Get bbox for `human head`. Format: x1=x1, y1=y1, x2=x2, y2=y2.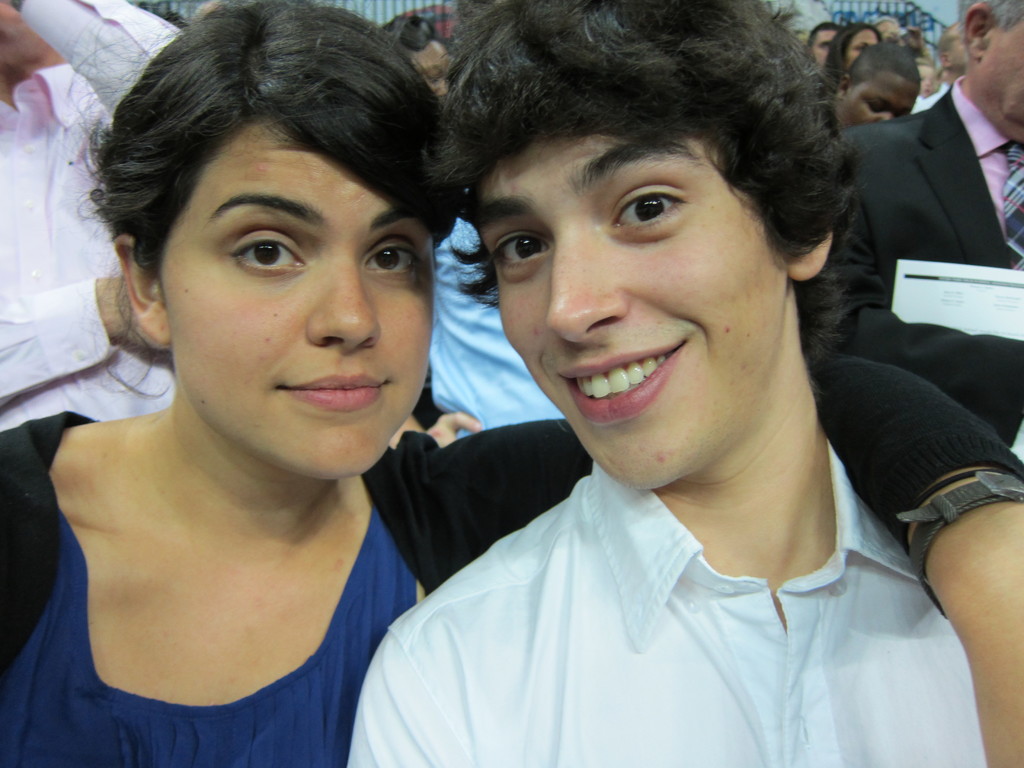
x1=870, y1=15, x2=901, y2=37.
